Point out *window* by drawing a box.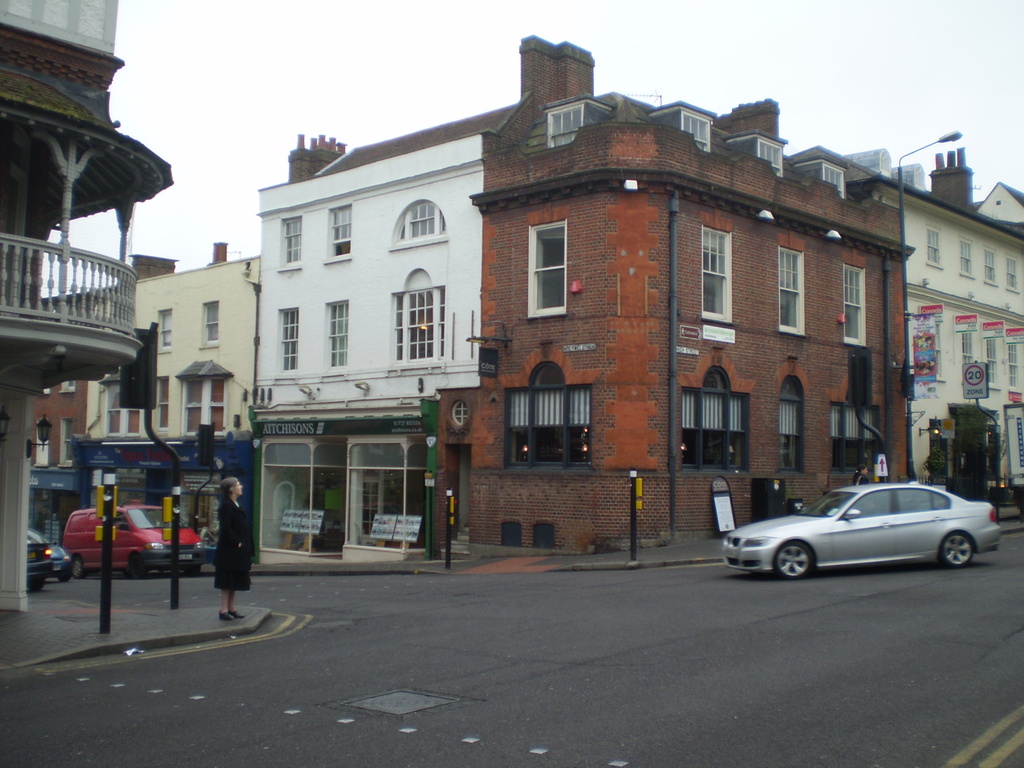
left=844, top=264, right=866, bottom=345.
